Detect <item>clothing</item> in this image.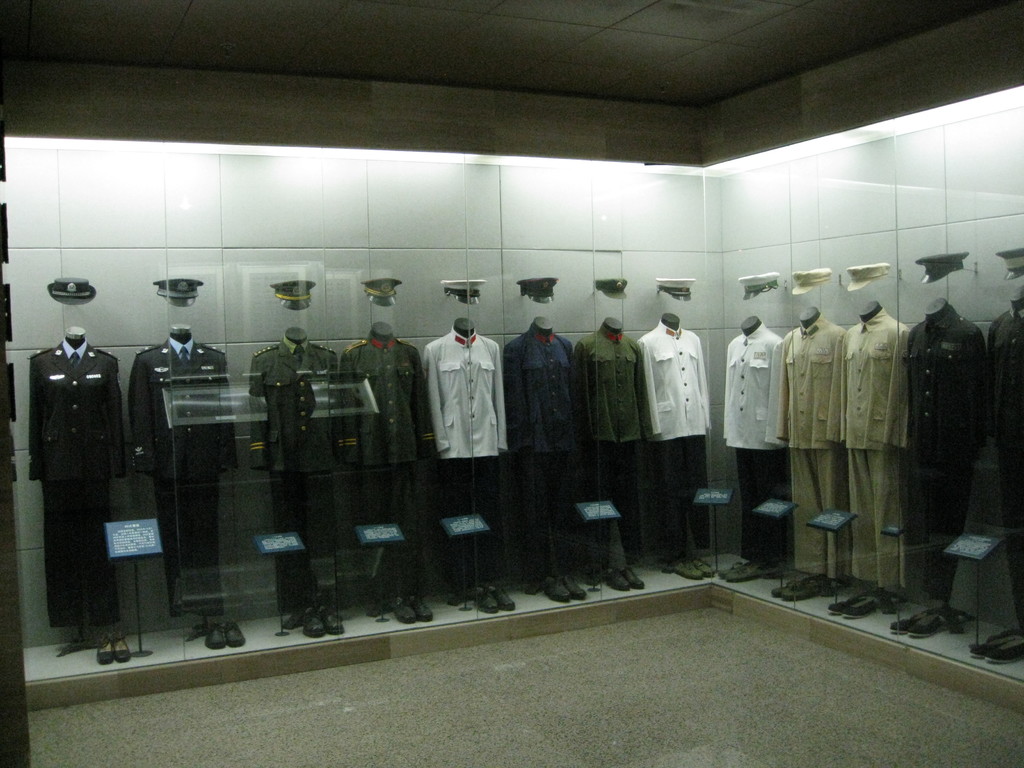
Detection: [895, 305, 995, 590].
